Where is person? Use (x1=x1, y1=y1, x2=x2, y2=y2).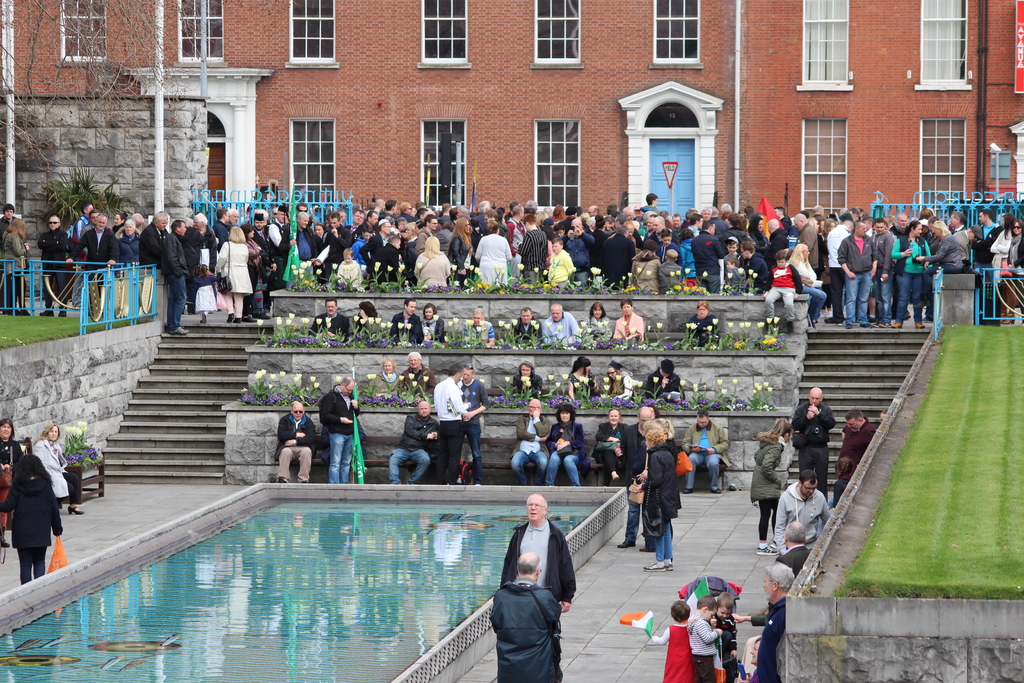
(x1=721, y1=234, x2=746, y2=286).
